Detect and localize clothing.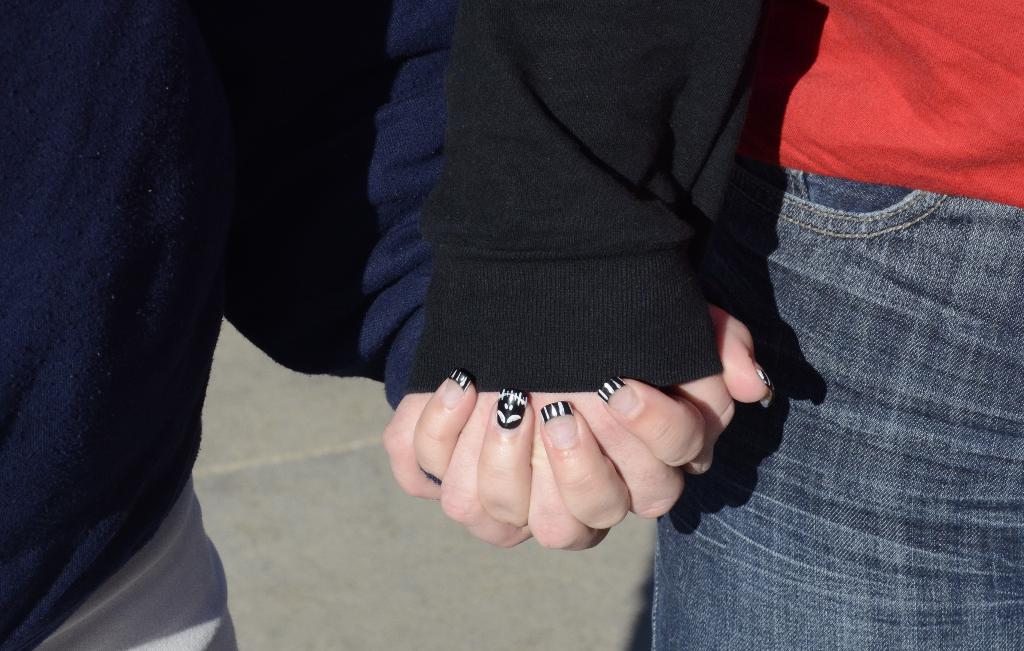
Localized at 0, 0, 450, 650.
